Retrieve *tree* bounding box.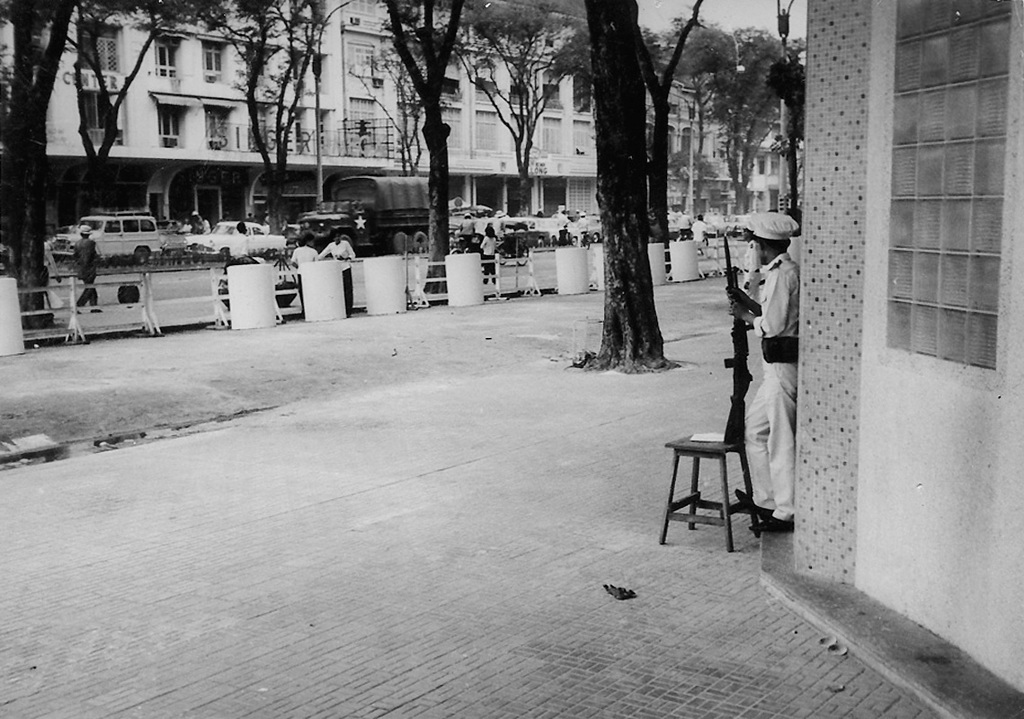
Bounding box: l=334, t=19, r=464, b=176.
